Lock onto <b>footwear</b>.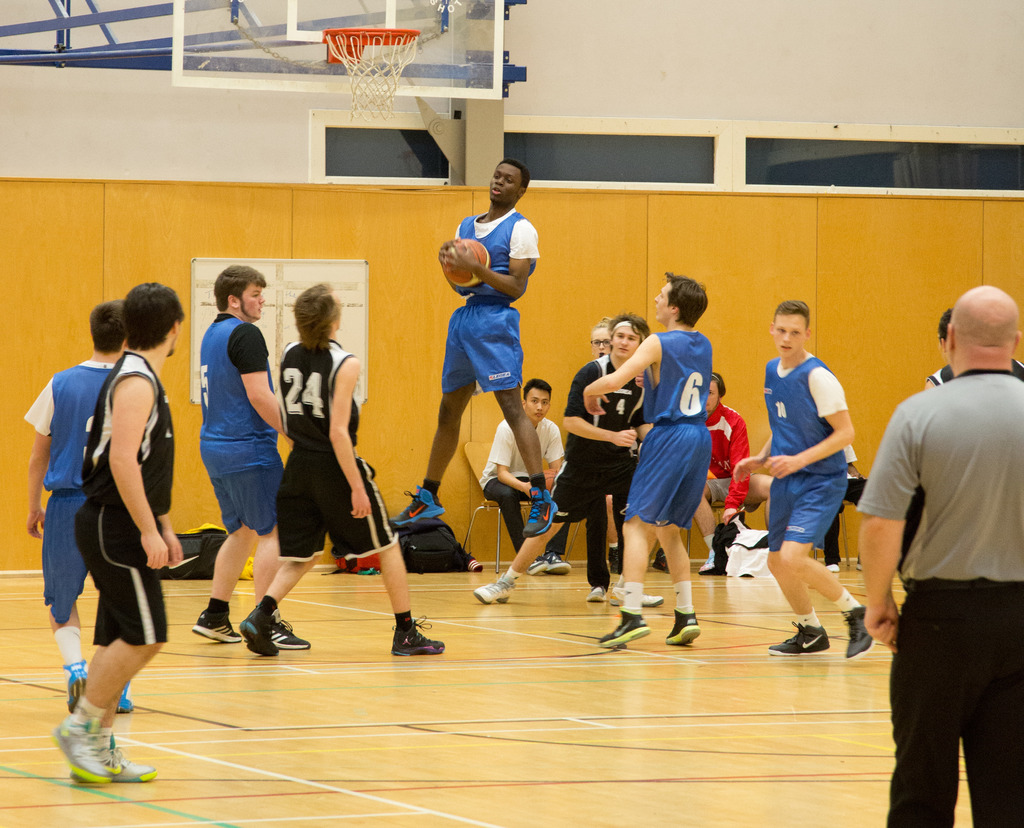
Locked: [236, 601, 277, 658].
